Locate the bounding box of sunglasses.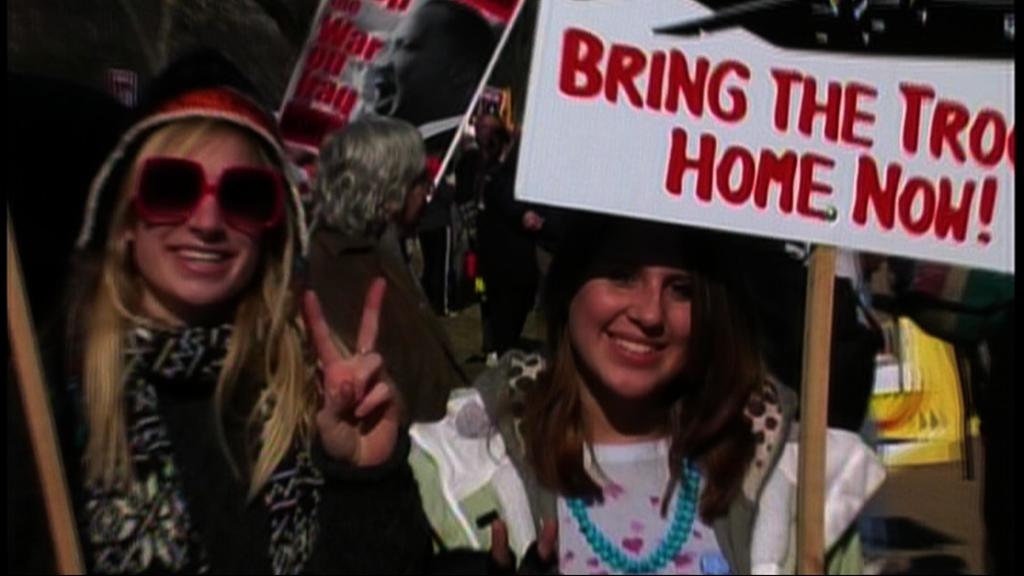
Bounding box: select_region(129, 156, 286, 230).
